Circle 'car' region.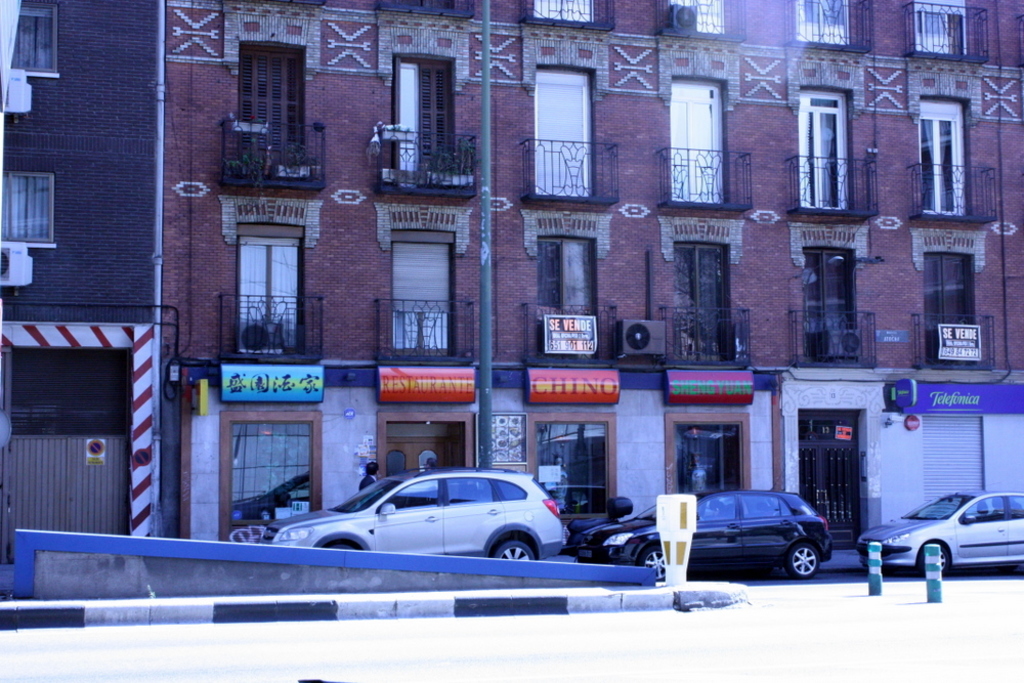
Region: select_region(582, 489, 833, 574).
